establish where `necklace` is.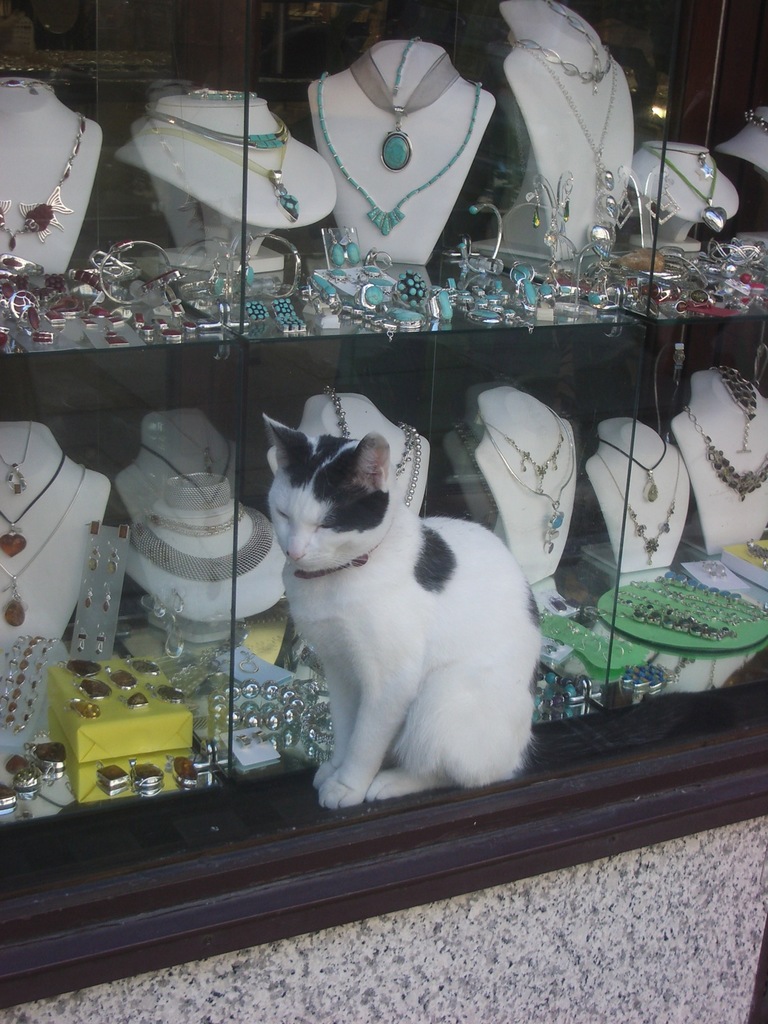
Established at box(0, 76, 89, 252).
